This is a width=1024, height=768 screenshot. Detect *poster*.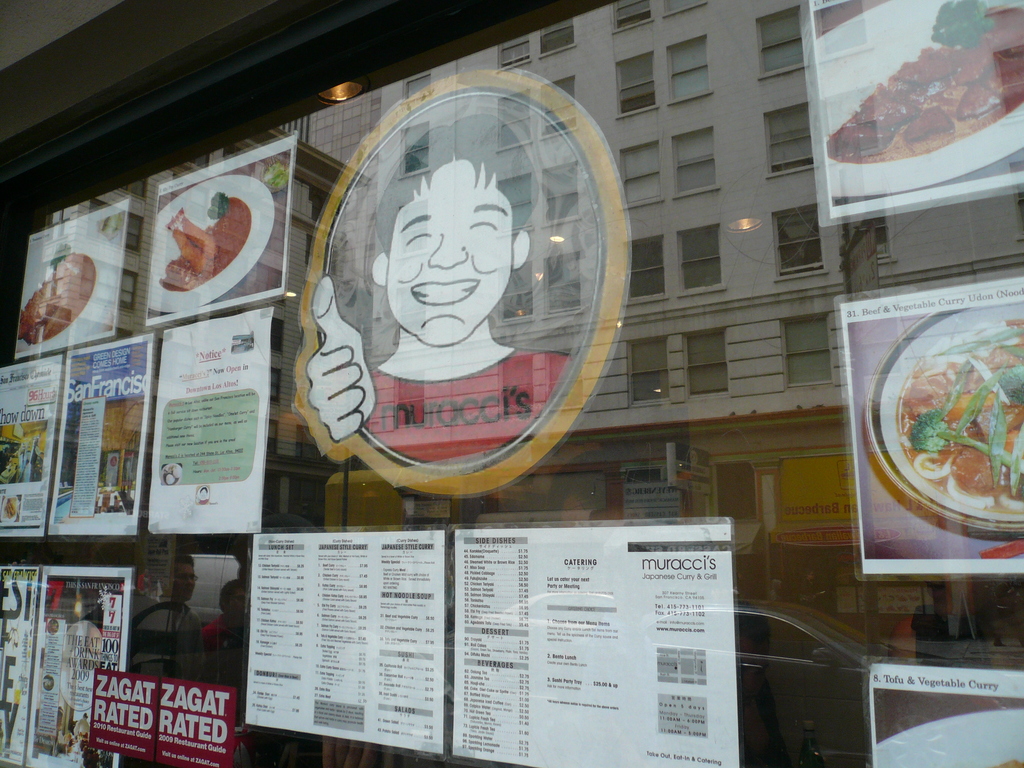
region(810, 0, 1021, 216).
